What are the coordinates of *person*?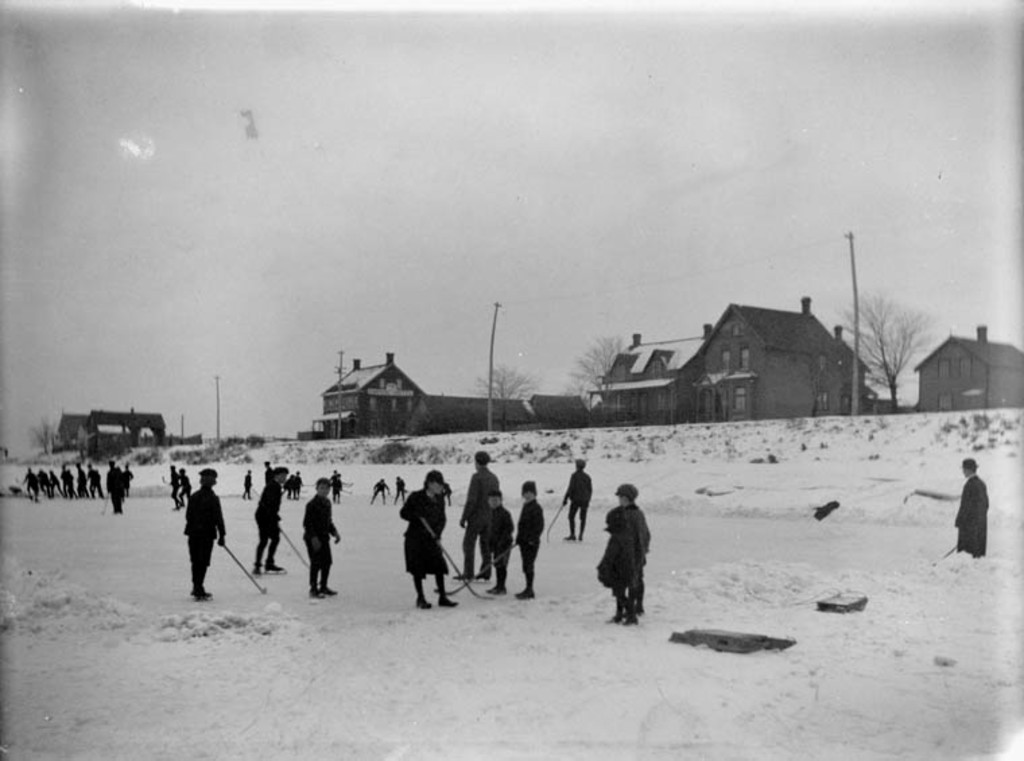
171, 462, 187, 508.
